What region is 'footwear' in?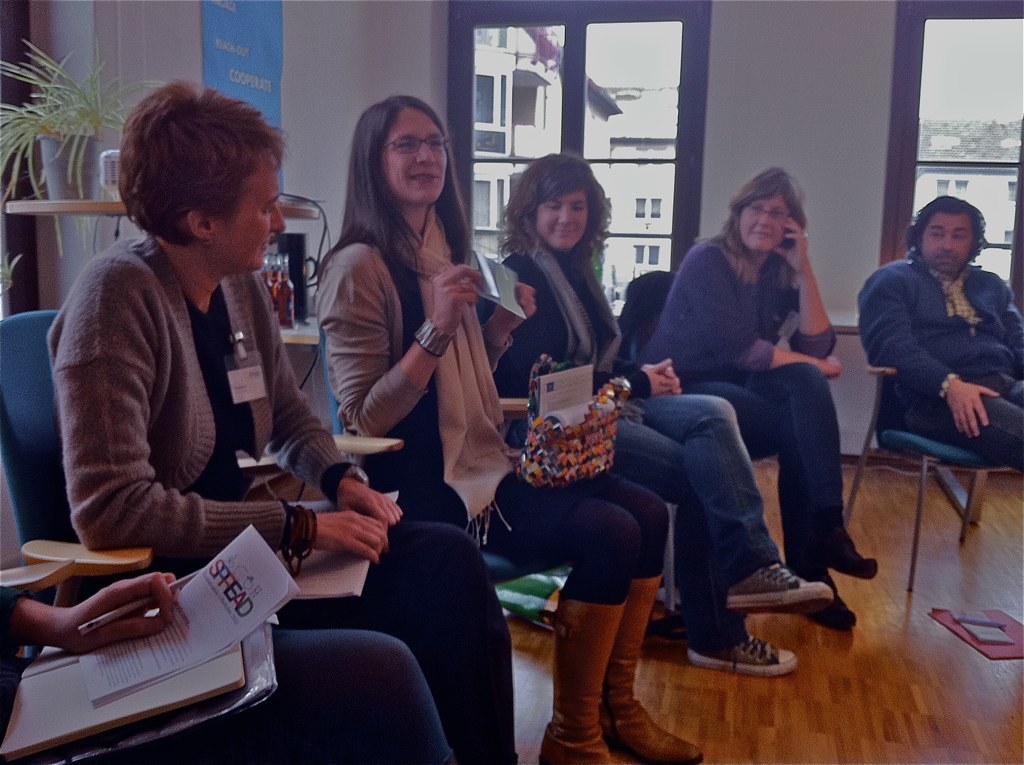
bbox(827, 530, 882, 581).
